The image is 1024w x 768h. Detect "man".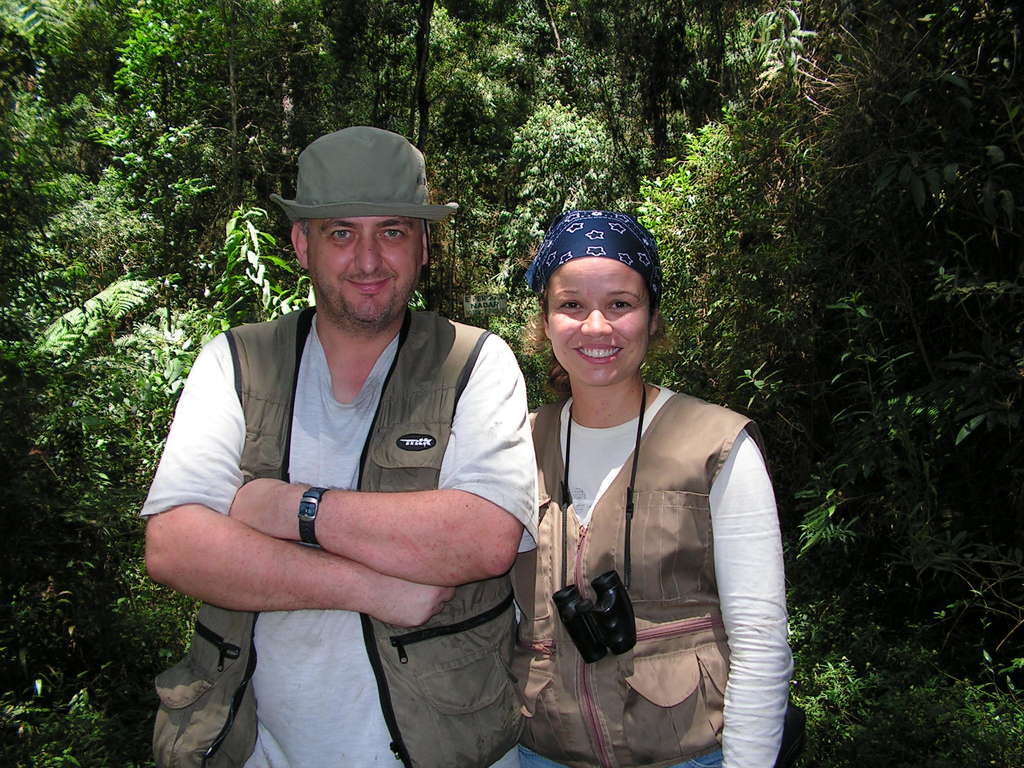
Detection: crop(136, 122, 543, 767).
